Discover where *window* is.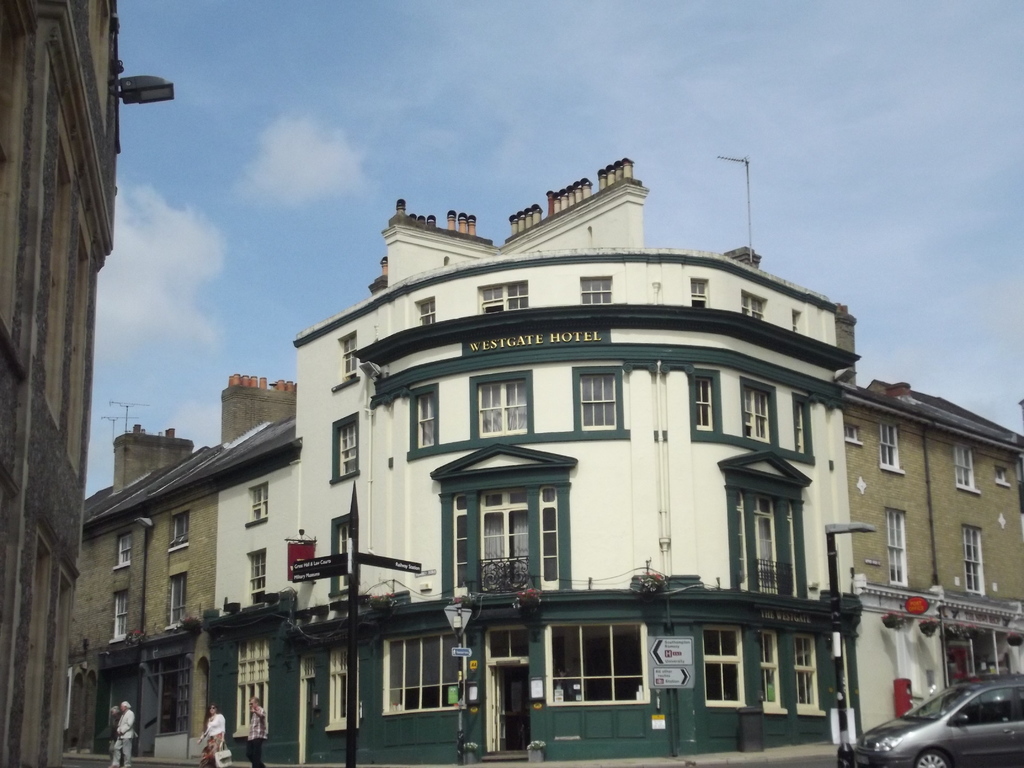
Discovered at bbox(477, 490, 530, 511).
